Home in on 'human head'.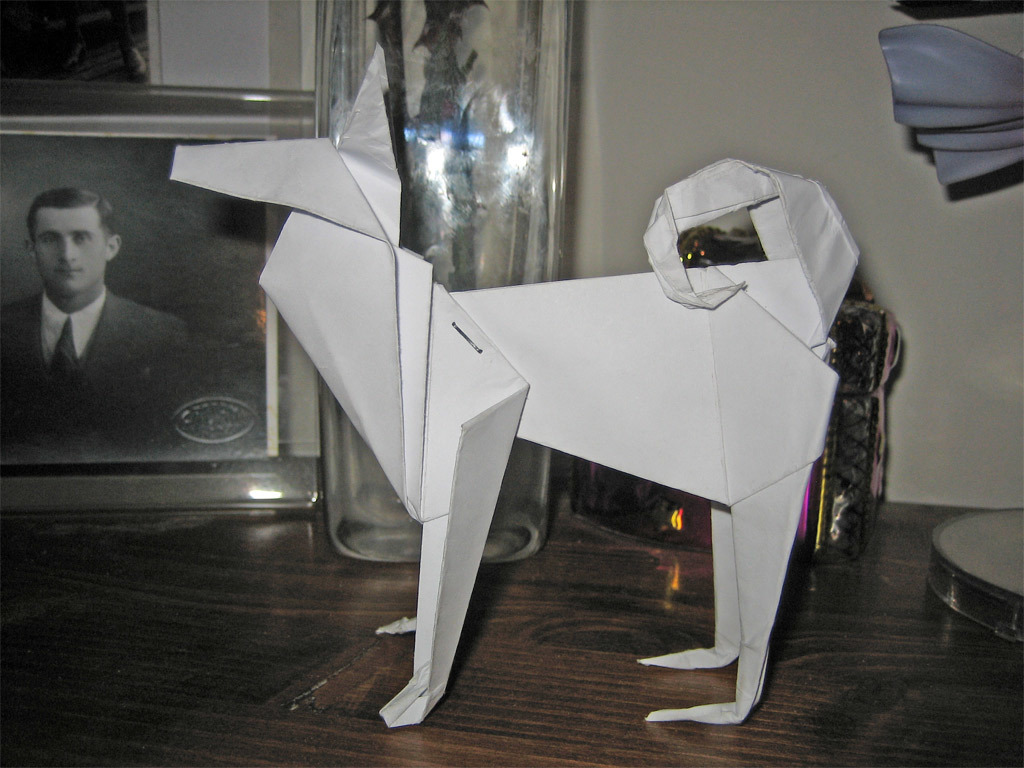
Homed in at bbox=(22, 169, 125, 303).
